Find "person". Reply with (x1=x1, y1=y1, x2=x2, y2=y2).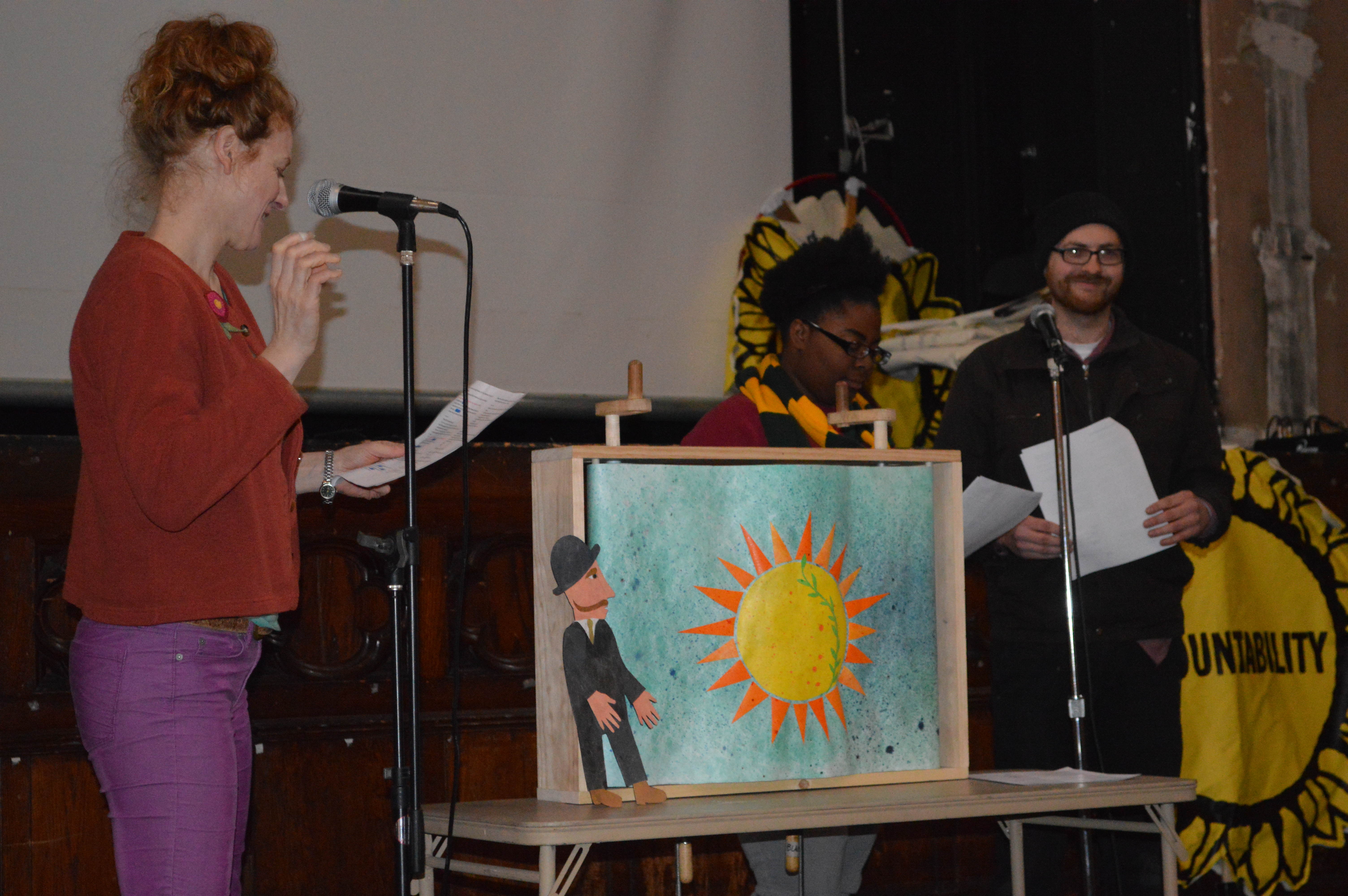
(x1=123, y1=119, x2=149, y2=180).
